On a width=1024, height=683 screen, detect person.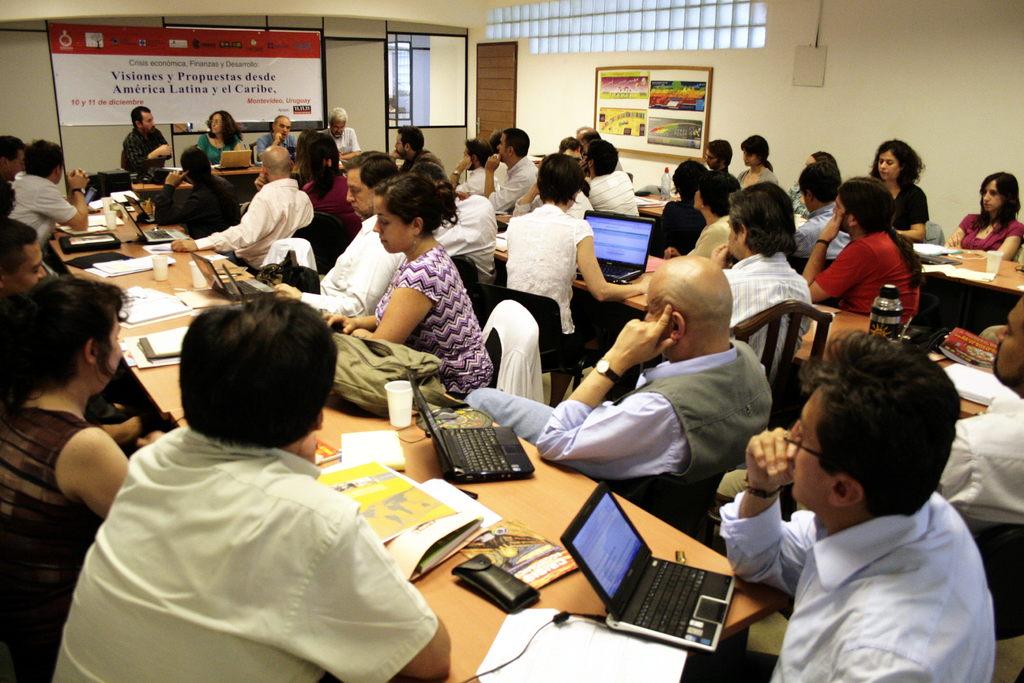
l=859, t=133, r=931, b=238.
